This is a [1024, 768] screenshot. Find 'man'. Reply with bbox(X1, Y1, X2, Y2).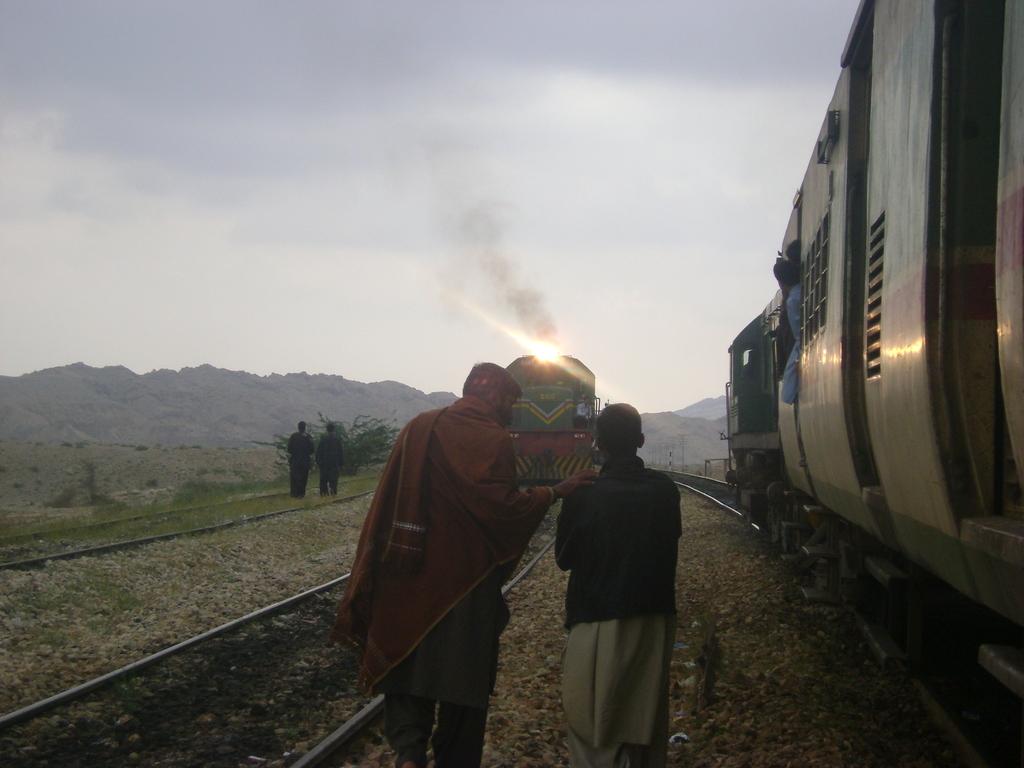
bbox(333, 364, 596, 767).
